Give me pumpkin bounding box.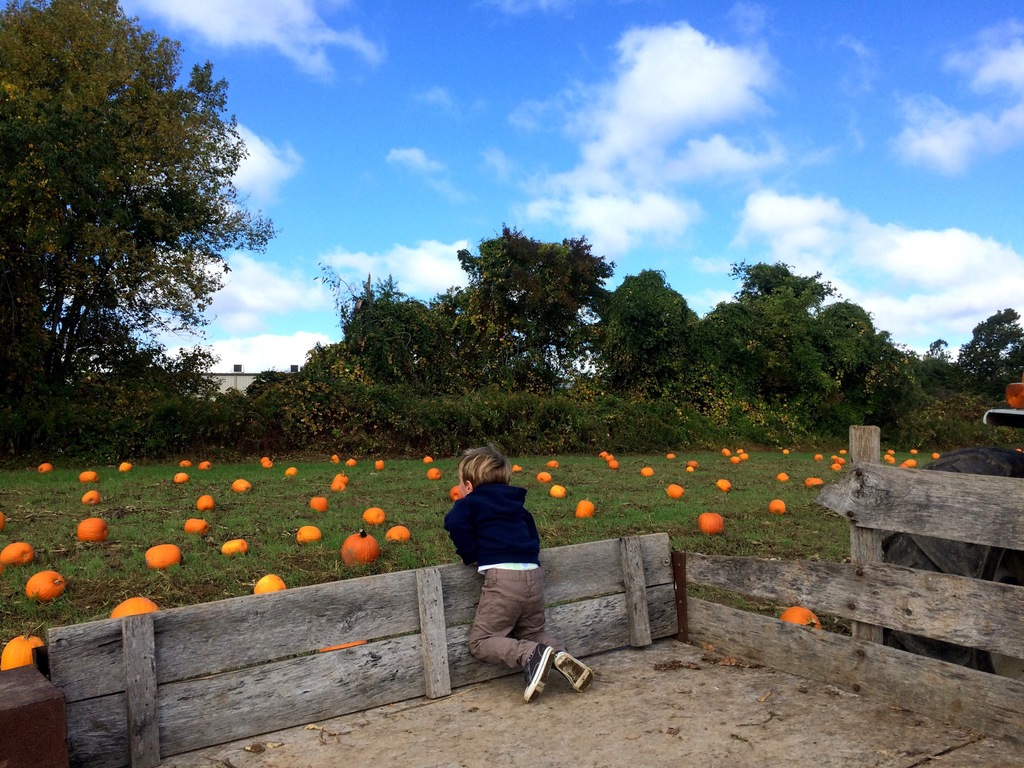
779 605 824 630.
